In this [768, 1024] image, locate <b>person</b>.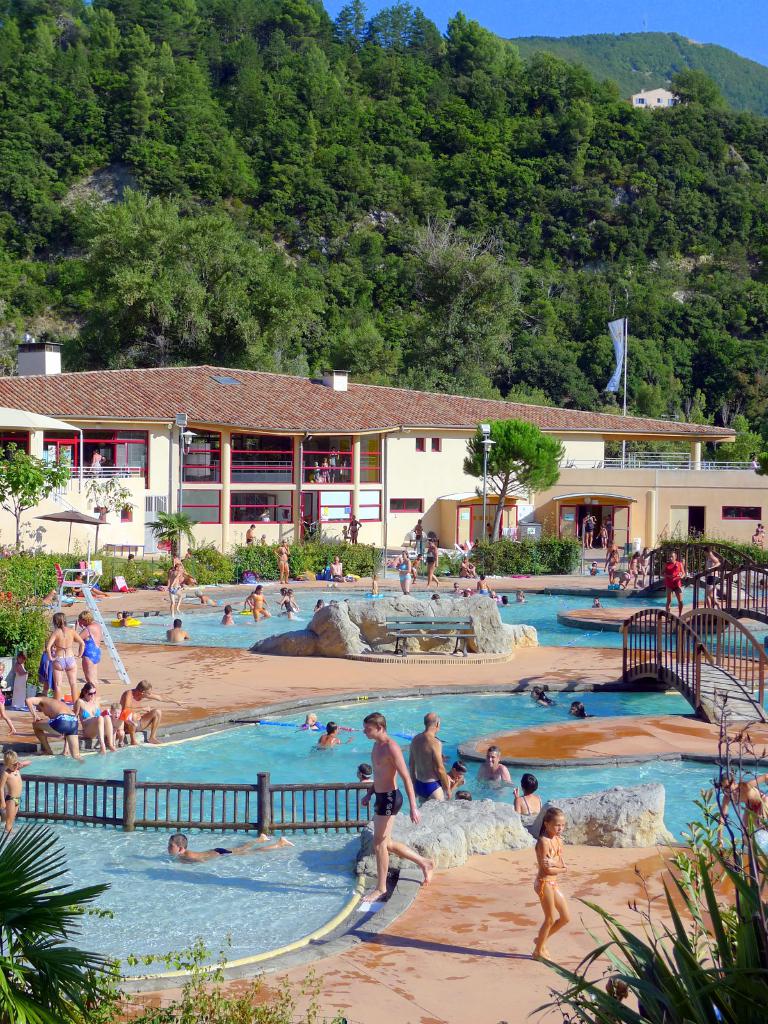
Bounding box: BBox(190, 591, 221, 608).
